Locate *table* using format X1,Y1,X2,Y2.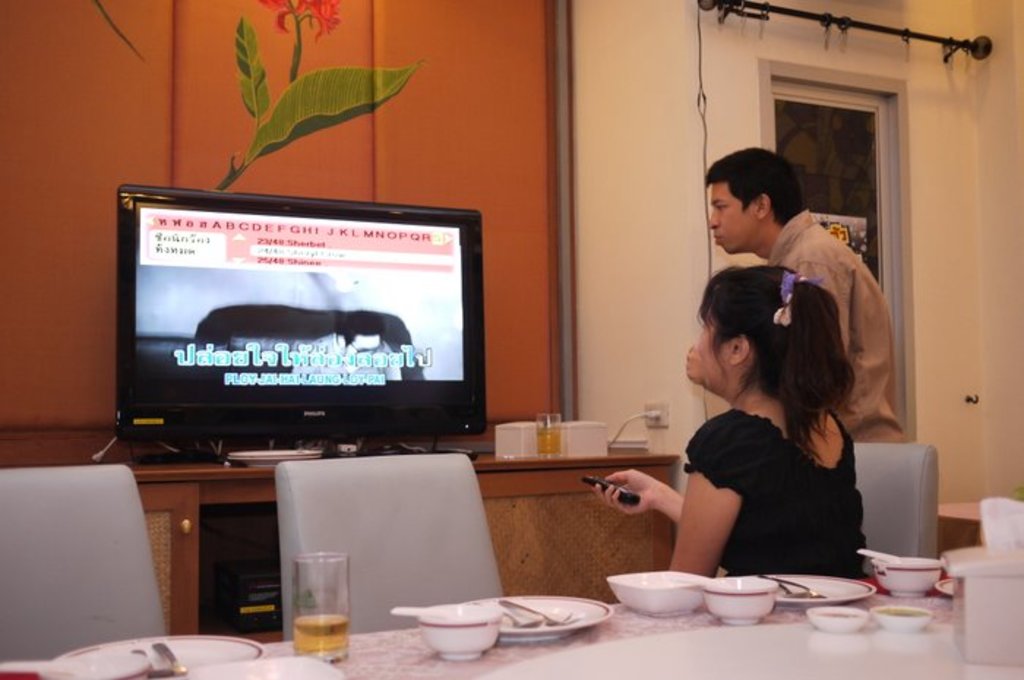
0,575,1023,679.
